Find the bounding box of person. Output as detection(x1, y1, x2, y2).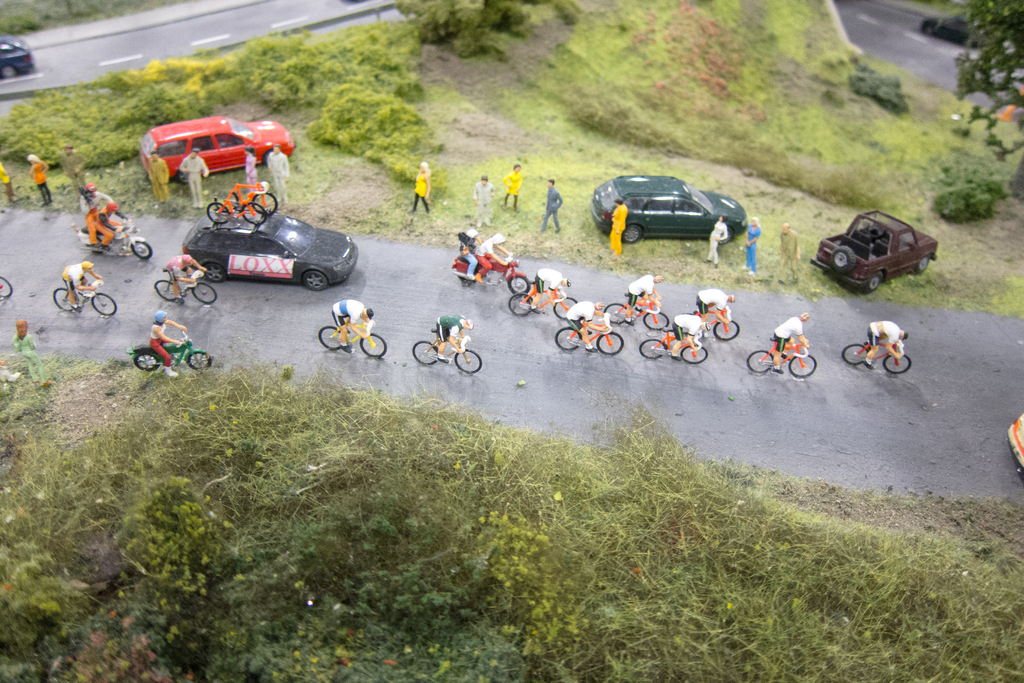
detection(241, 148, 258, 189).
